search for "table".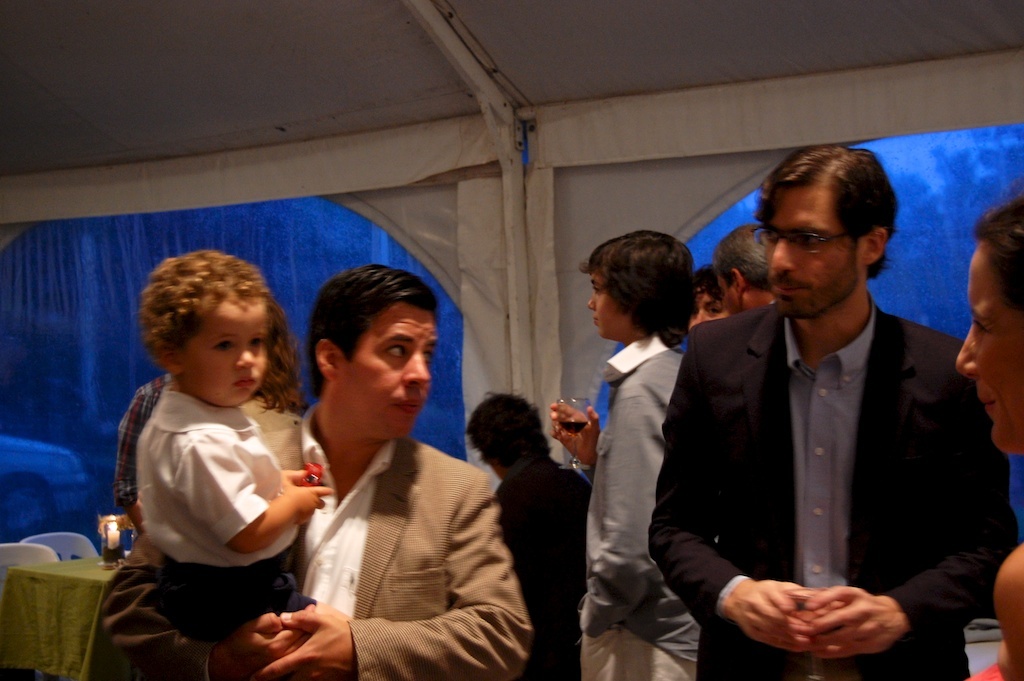
Found at [x1=0, y1=522, x2=128, y2=674].
